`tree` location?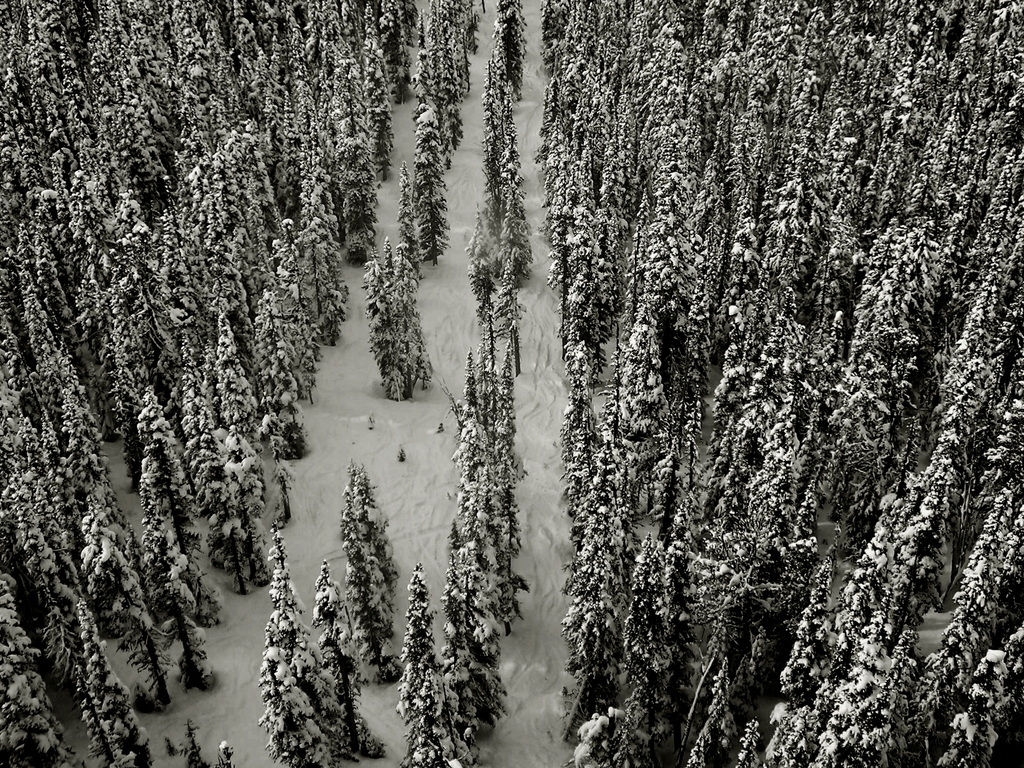
crop(313, 561, 384, 759)
